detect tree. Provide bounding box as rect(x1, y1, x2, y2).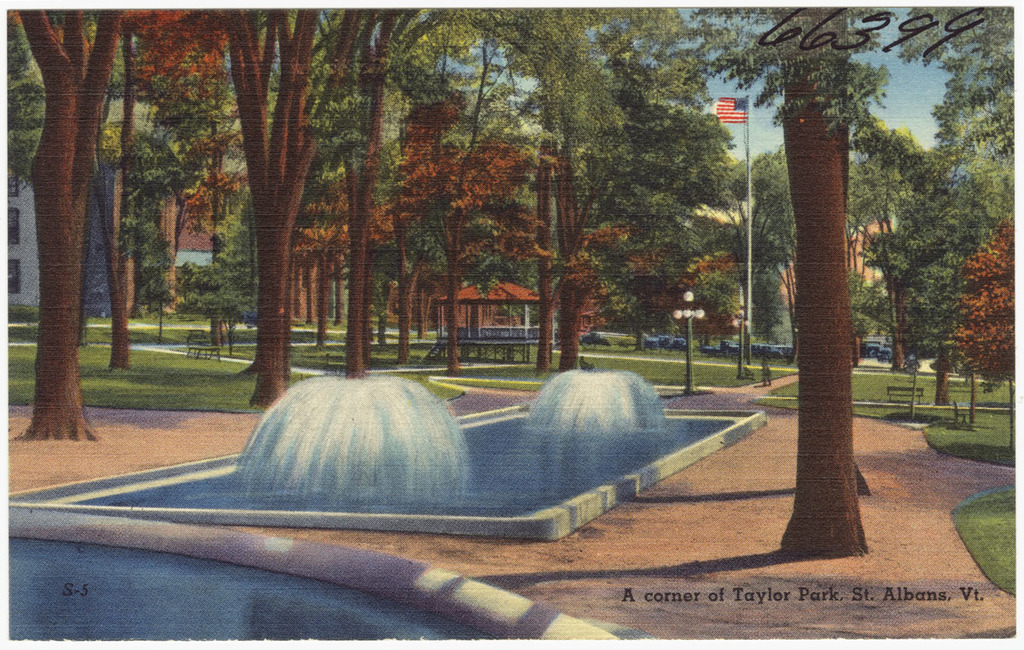
rect(862, 172, 1011, 410).
